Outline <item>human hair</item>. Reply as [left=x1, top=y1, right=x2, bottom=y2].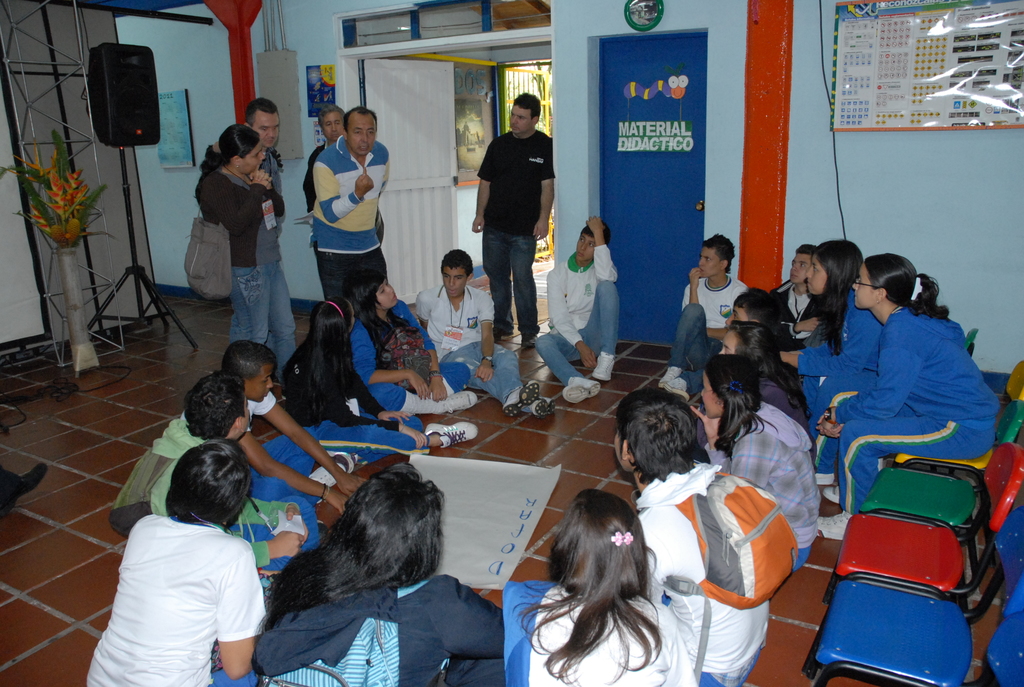
[left=221, top=339, right=278, bottom=386].
